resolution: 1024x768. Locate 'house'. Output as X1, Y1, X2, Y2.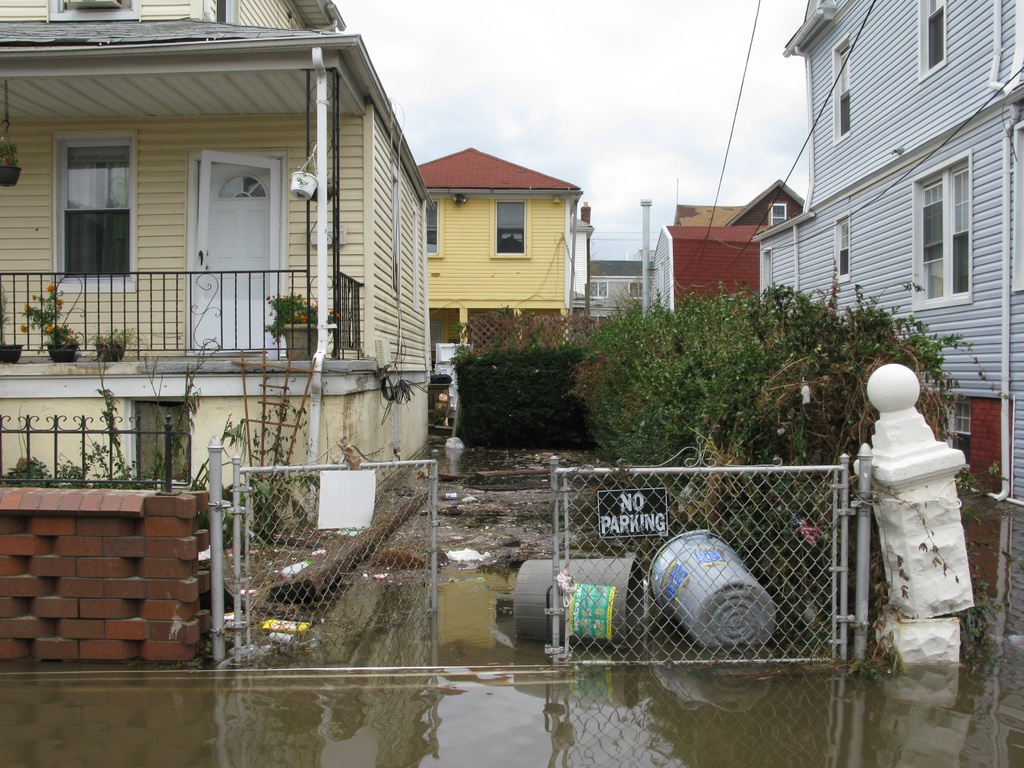
421, 140, 579, 362.
